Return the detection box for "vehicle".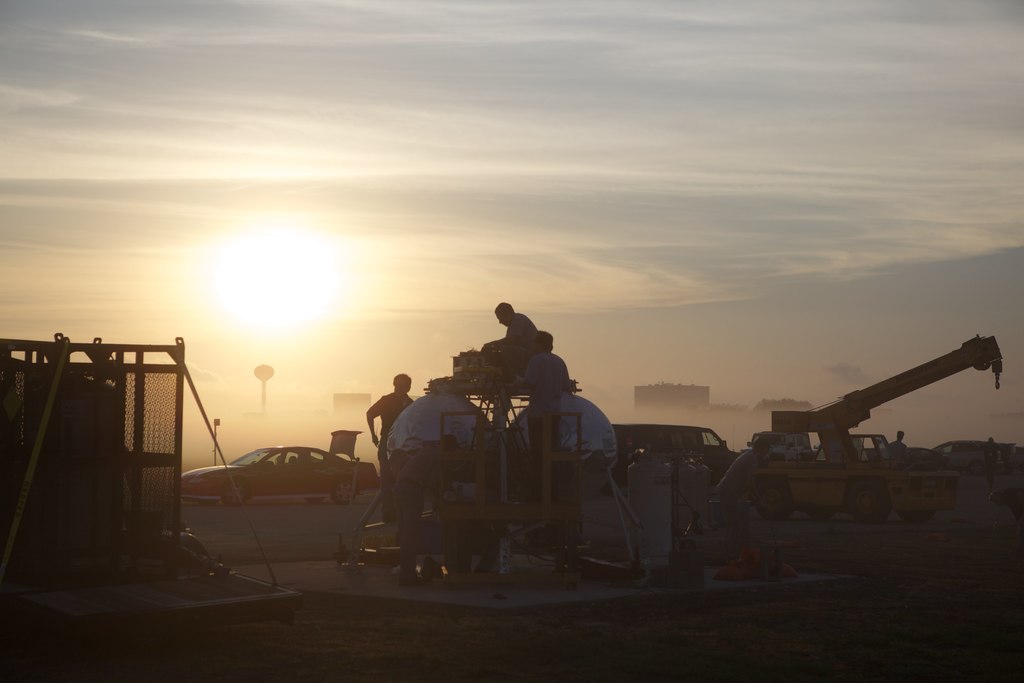
box(177, 441, 391, 502).
